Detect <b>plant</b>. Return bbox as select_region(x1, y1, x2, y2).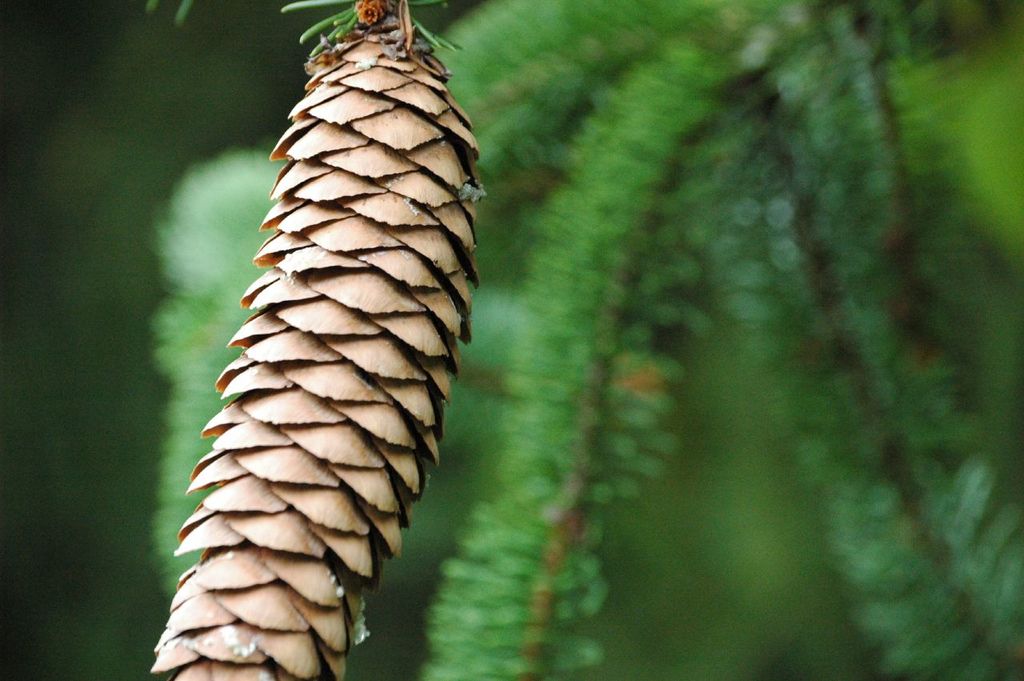
select_region(151, 0, 1023, 680).
